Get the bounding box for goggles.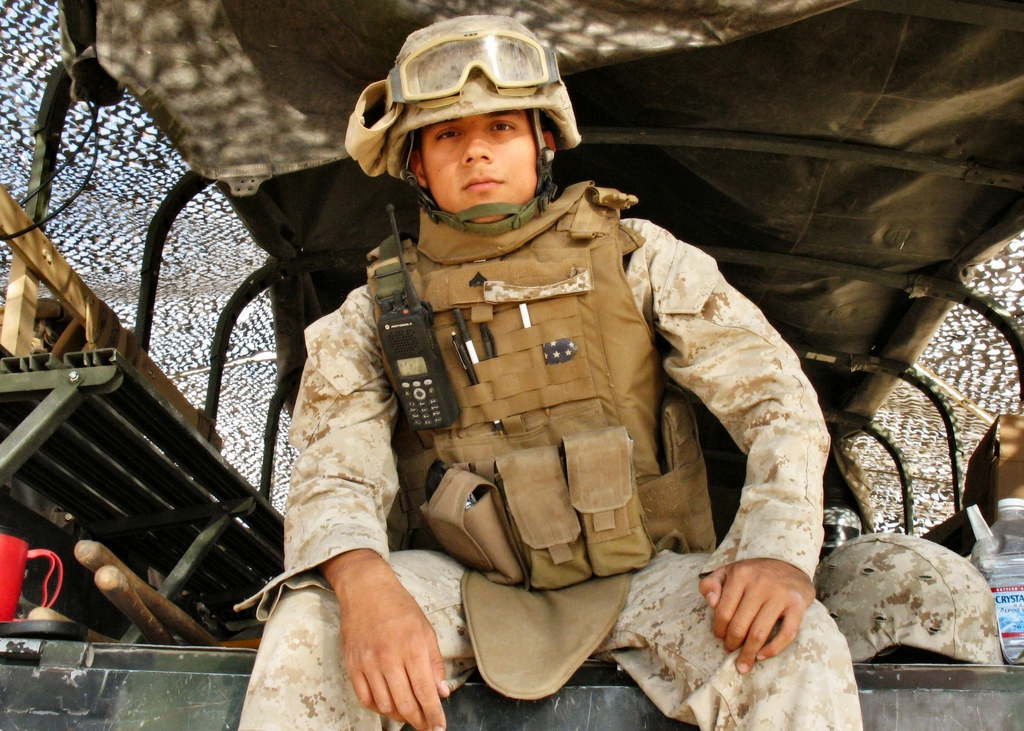
bbox(380, 24, 564, 109).
